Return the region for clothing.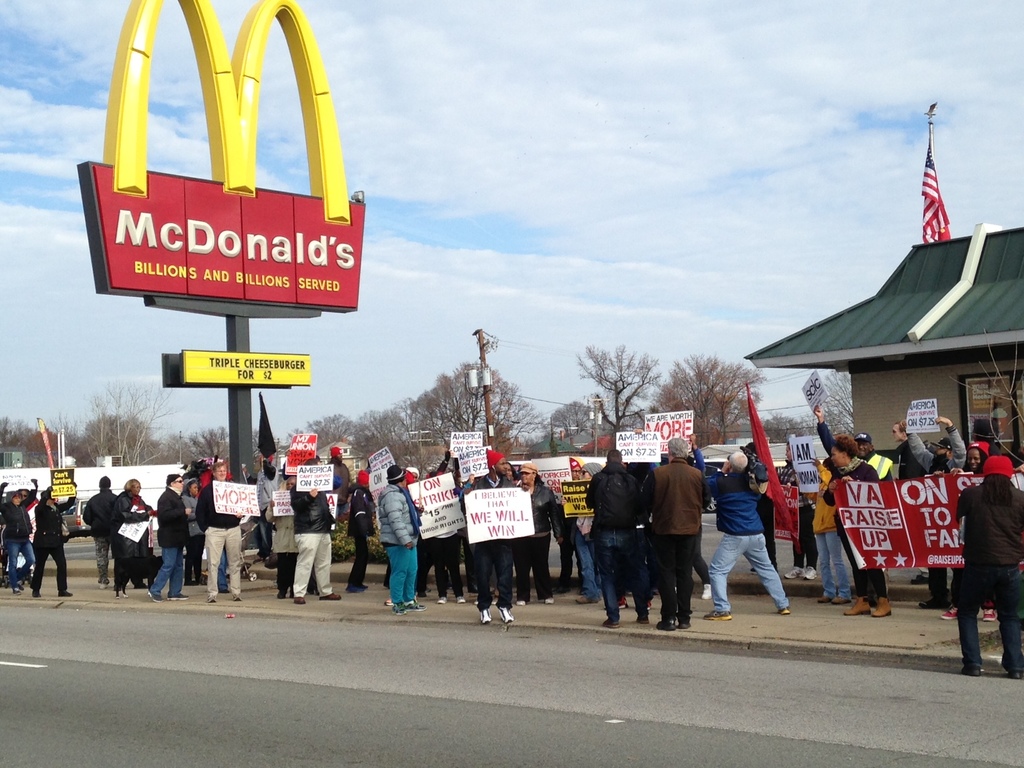
Rect(264, 491, 296, 593).
